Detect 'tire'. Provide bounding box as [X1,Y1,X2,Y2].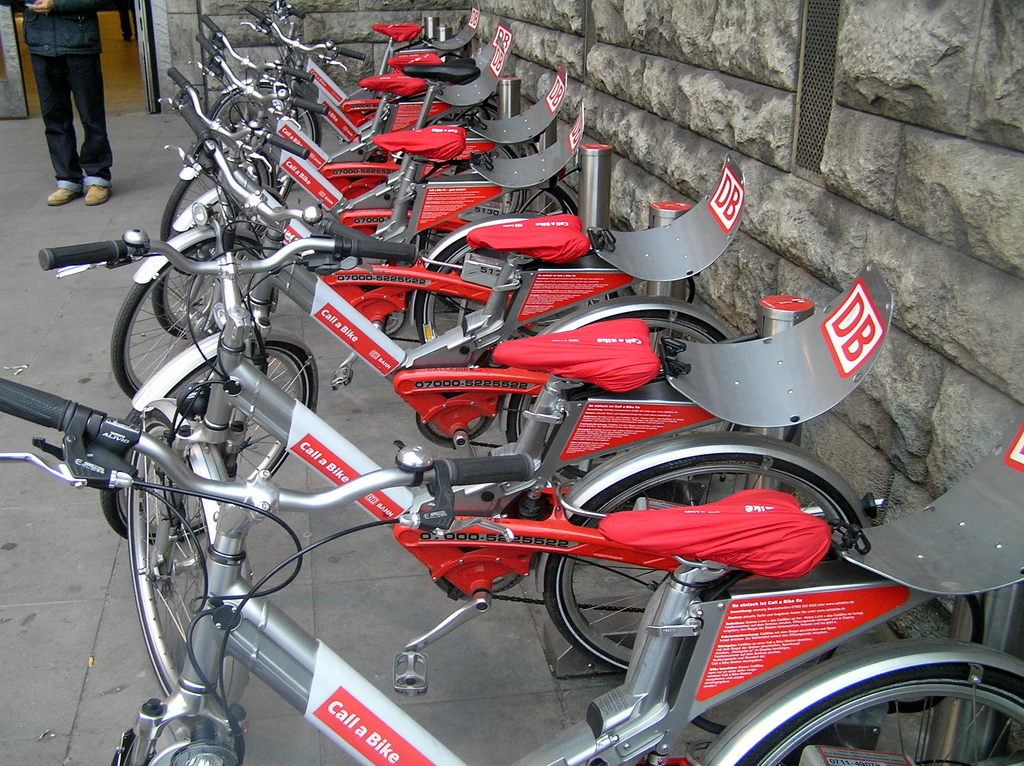
[154,185,272,339].
